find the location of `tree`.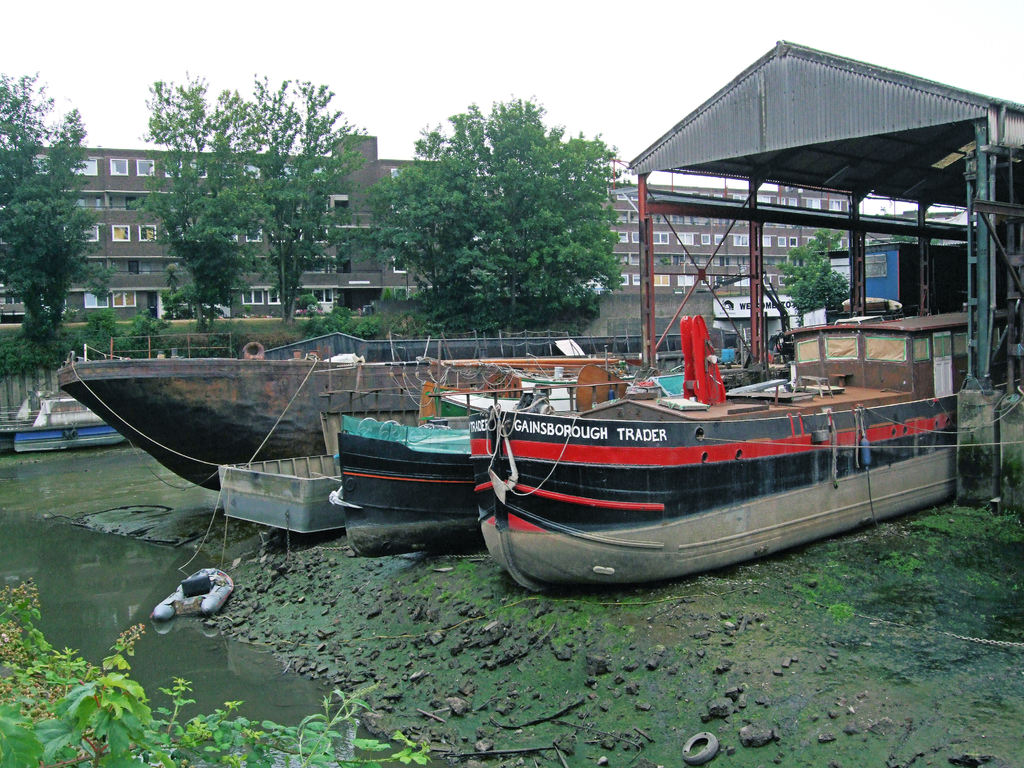
Location: locate(372, 95, 628, 329).
